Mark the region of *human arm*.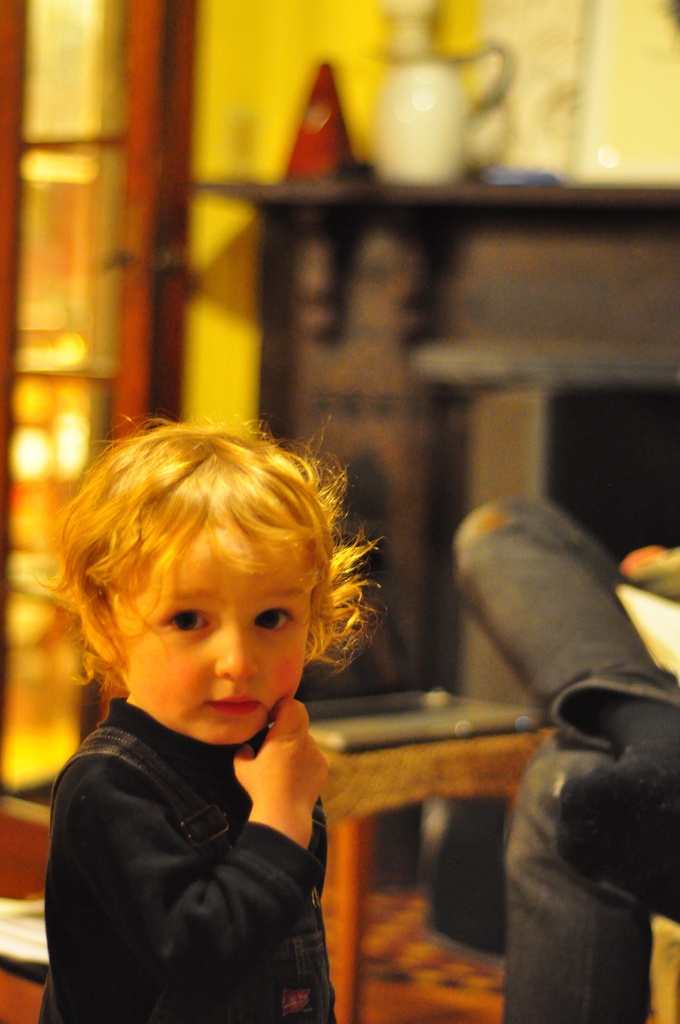
Region: {"left": 66, "top": 698, "right": 329, "bottom": 1014}.
